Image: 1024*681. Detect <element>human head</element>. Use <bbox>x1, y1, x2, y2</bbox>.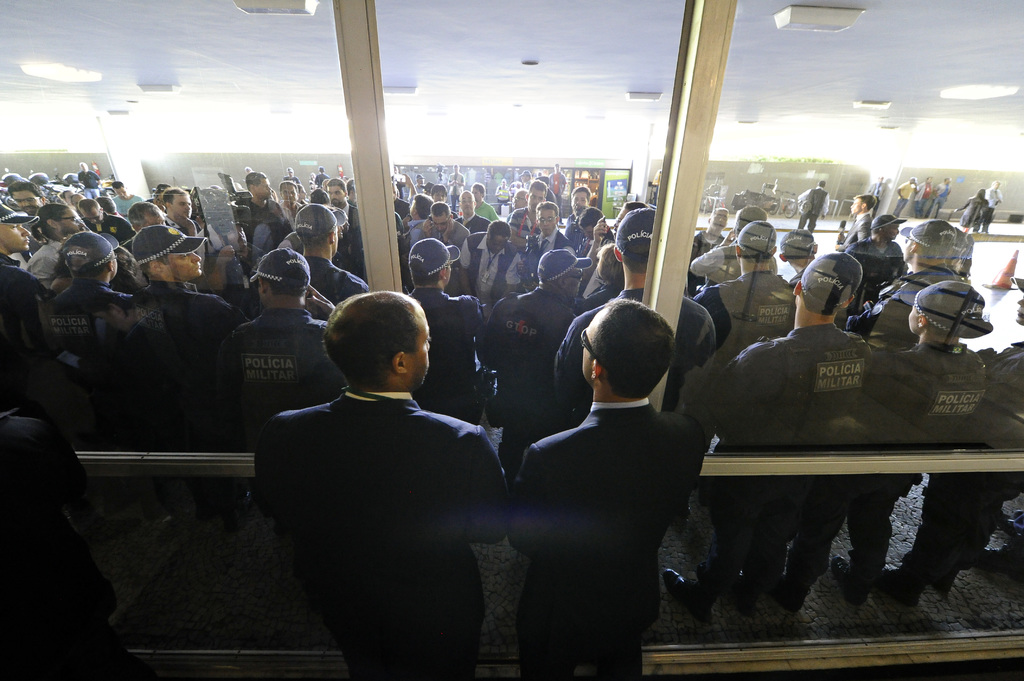
<bbox>852, 193, 878, 214</bbox>.
